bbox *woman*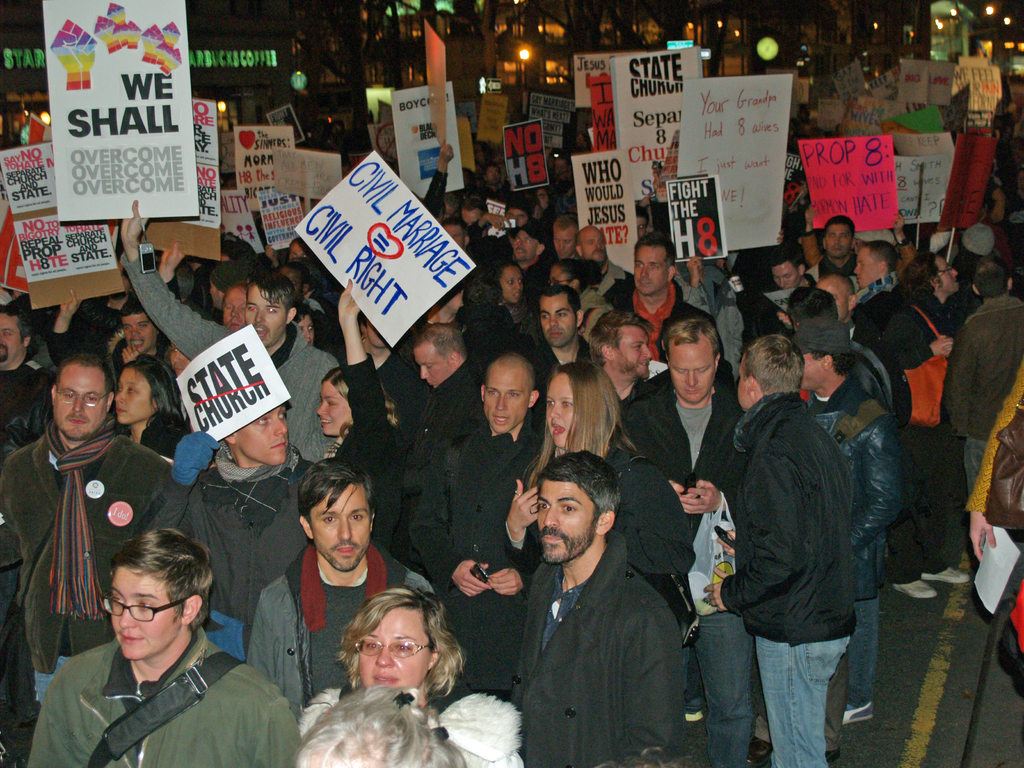
box=[47, 292, 167, 389]
